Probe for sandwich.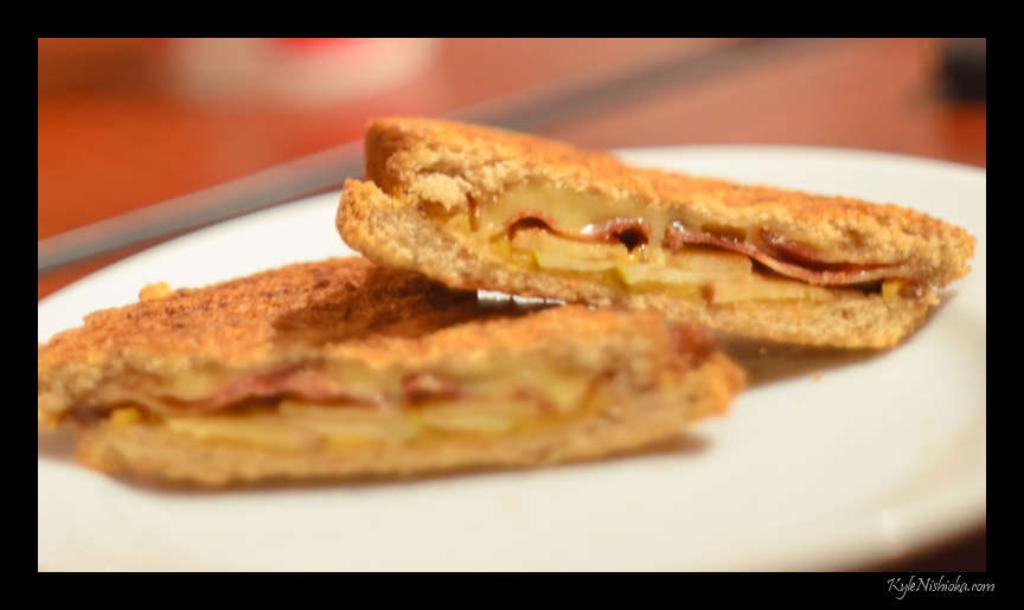
Probe result: bbox(329, 114, 981, 349).
